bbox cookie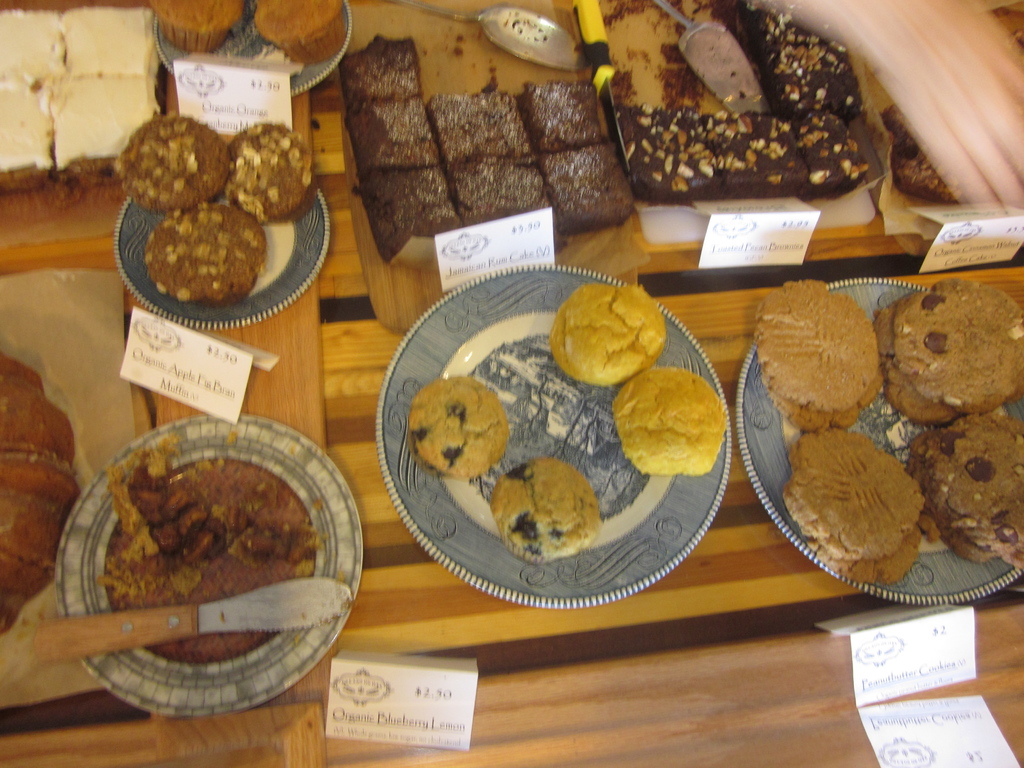
rect(613, 367, 726, 472)
